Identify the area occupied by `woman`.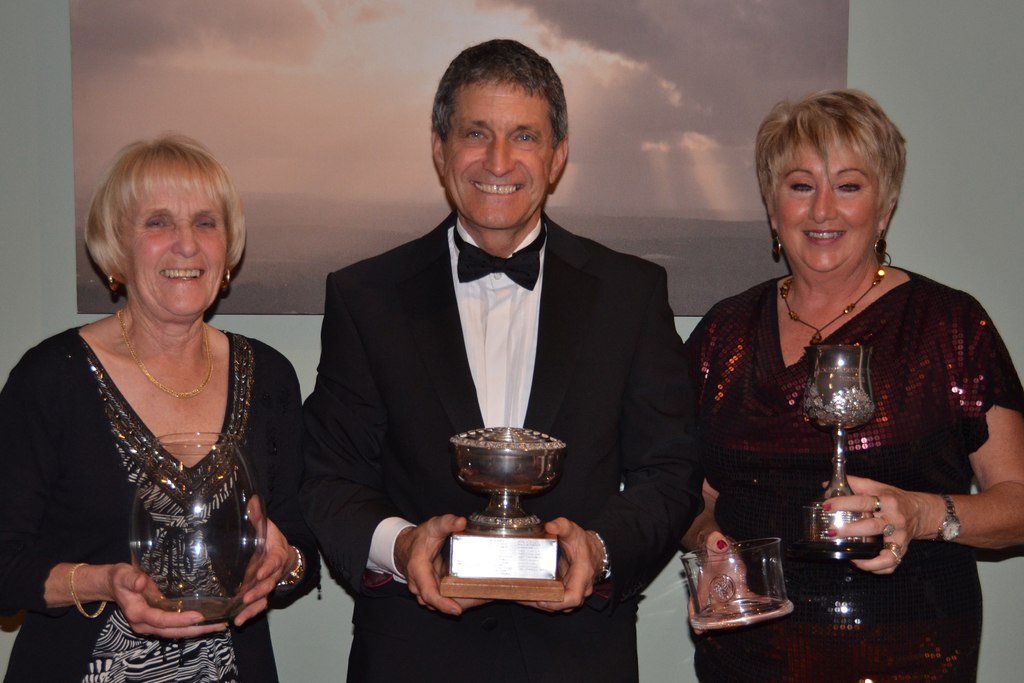
Area: x1=8, y1=116, x2=314, y2=674.
